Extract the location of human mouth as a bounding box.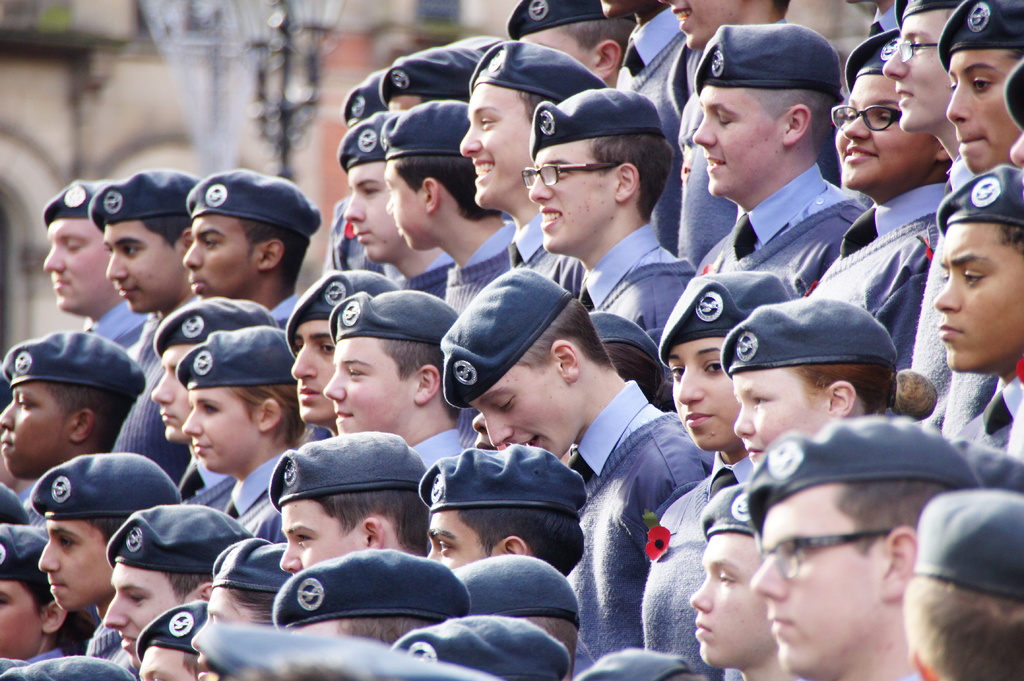
x1=191 y1=440 x2=208 y2=451.
